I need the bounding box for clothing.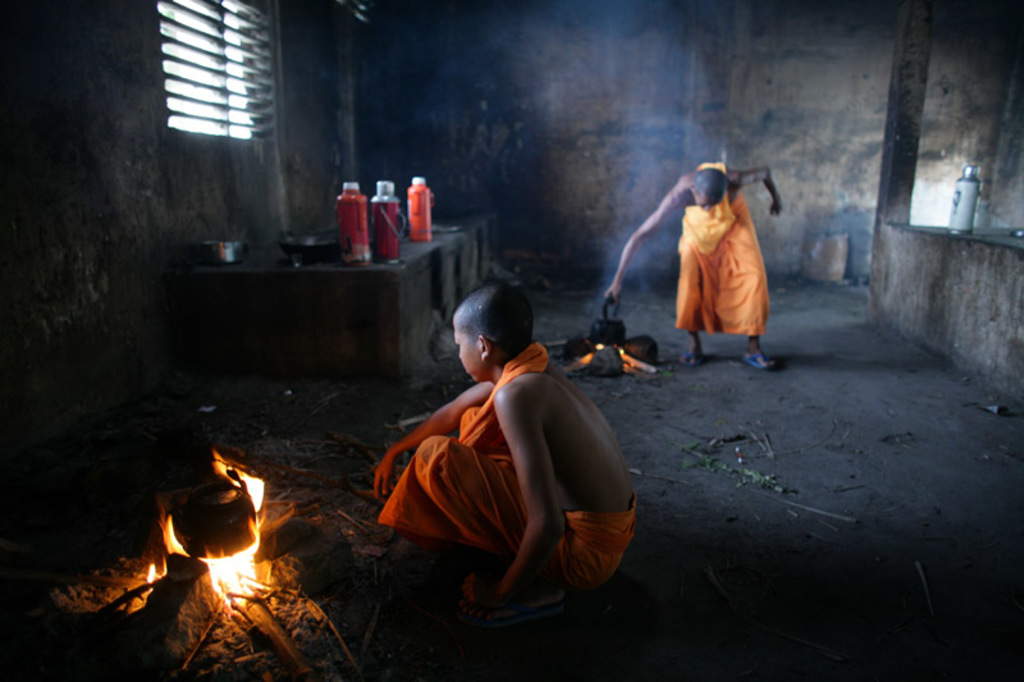
Here it is: {"x1": 407, "y1": 331, "x2": 611, "y2": 617}.
